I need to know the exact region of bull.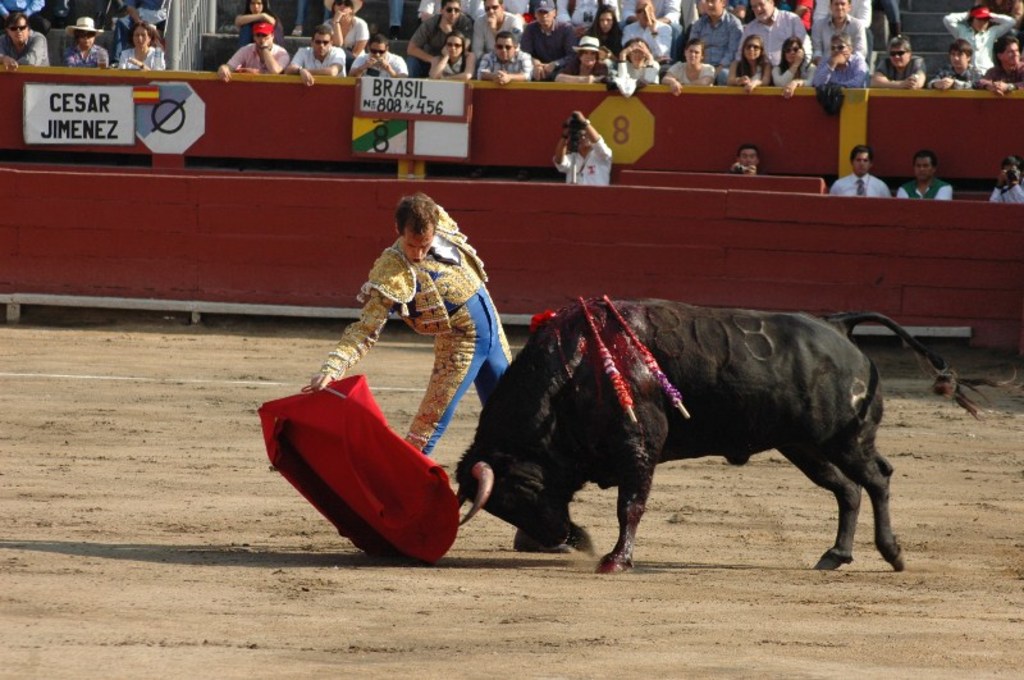
Region: region(451, 293, 989, 574).
